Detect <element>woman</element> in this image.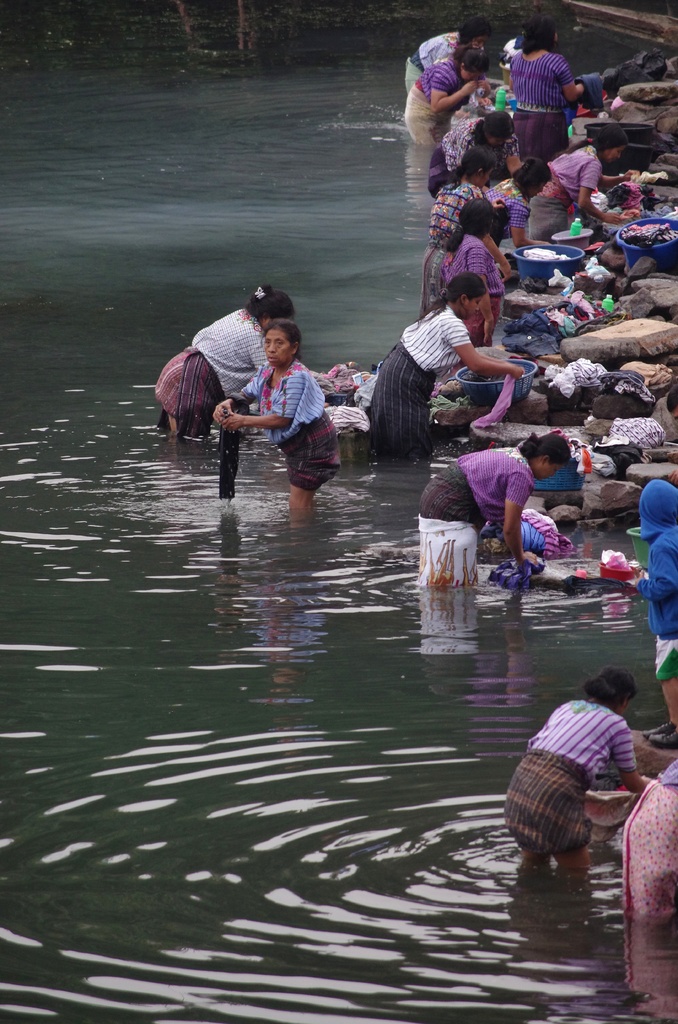
Detection: [364,273,531,457].
